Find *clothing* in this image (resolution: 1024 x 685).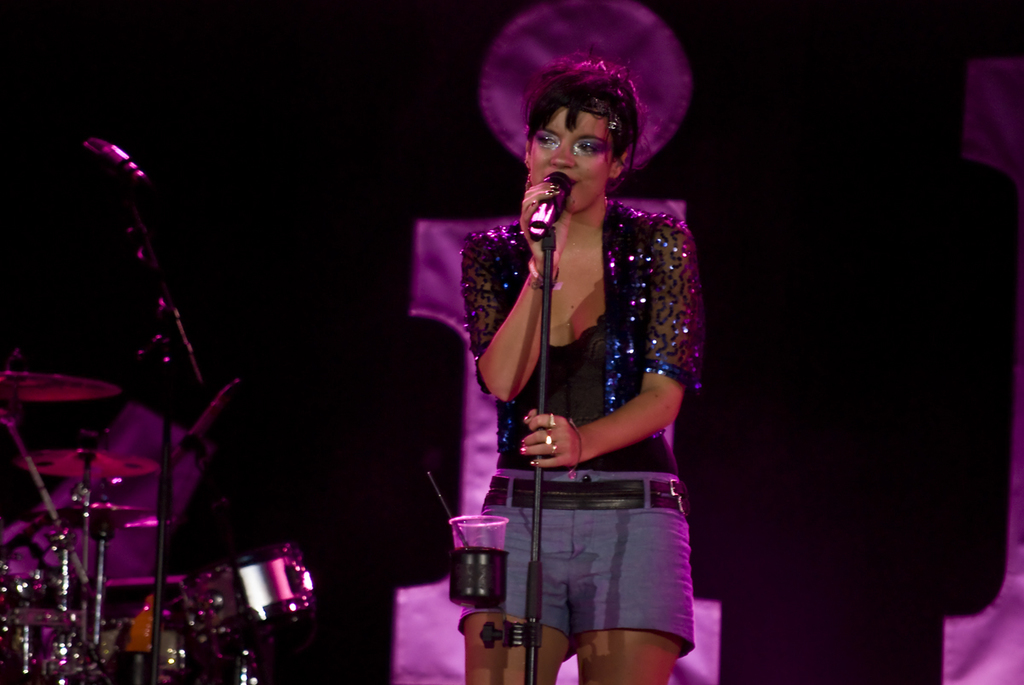
crop(459, 204, 737, 684).
